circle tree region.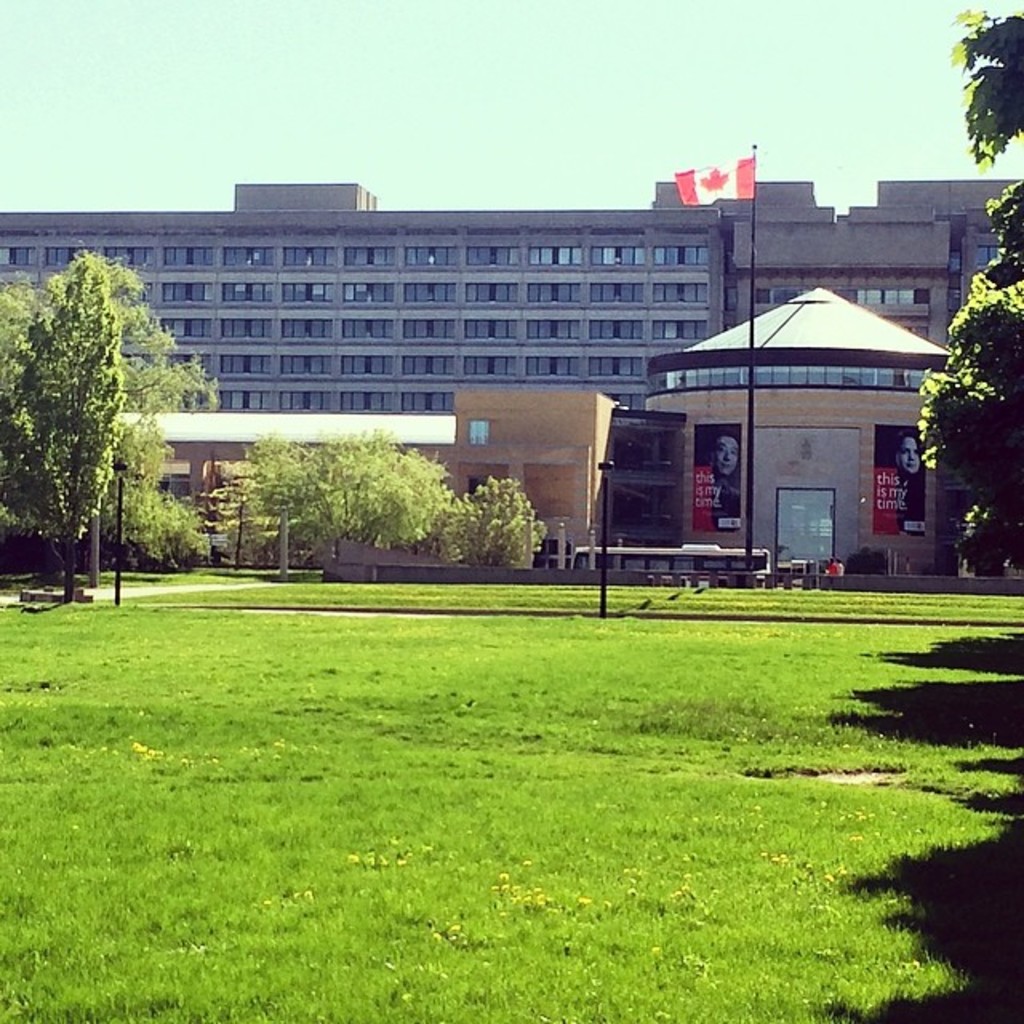
Region: bbox(11, 218, 197, 592).
